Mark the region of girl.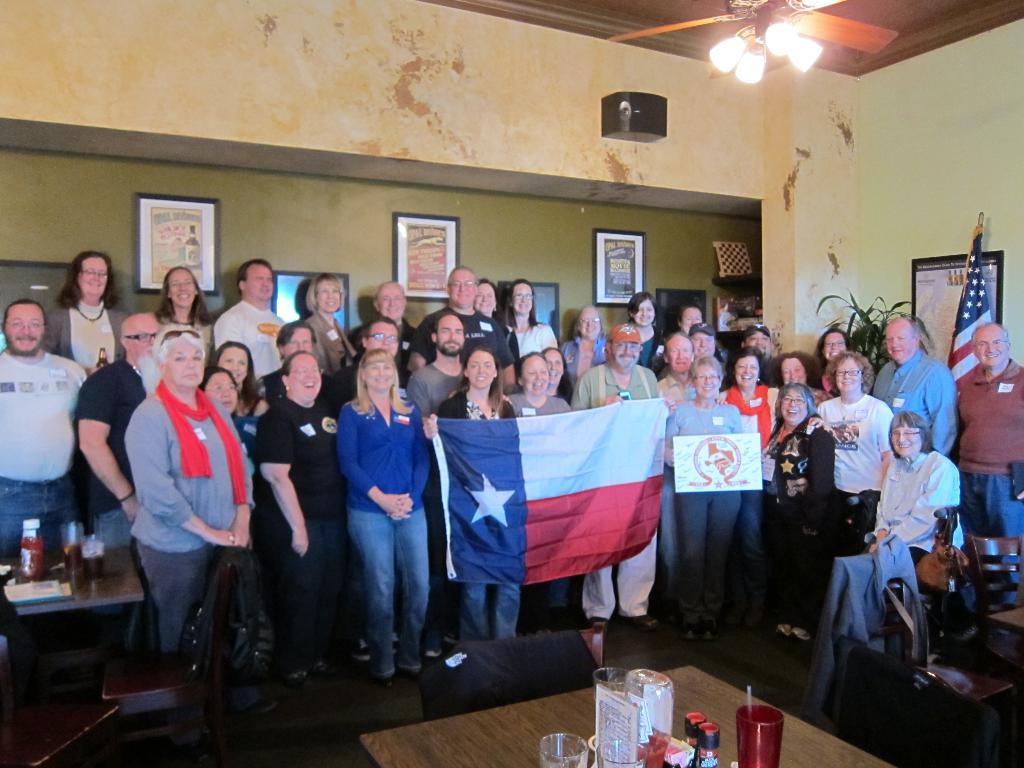
Region: <bbox>503, 280, 559, 361</bbox>.
